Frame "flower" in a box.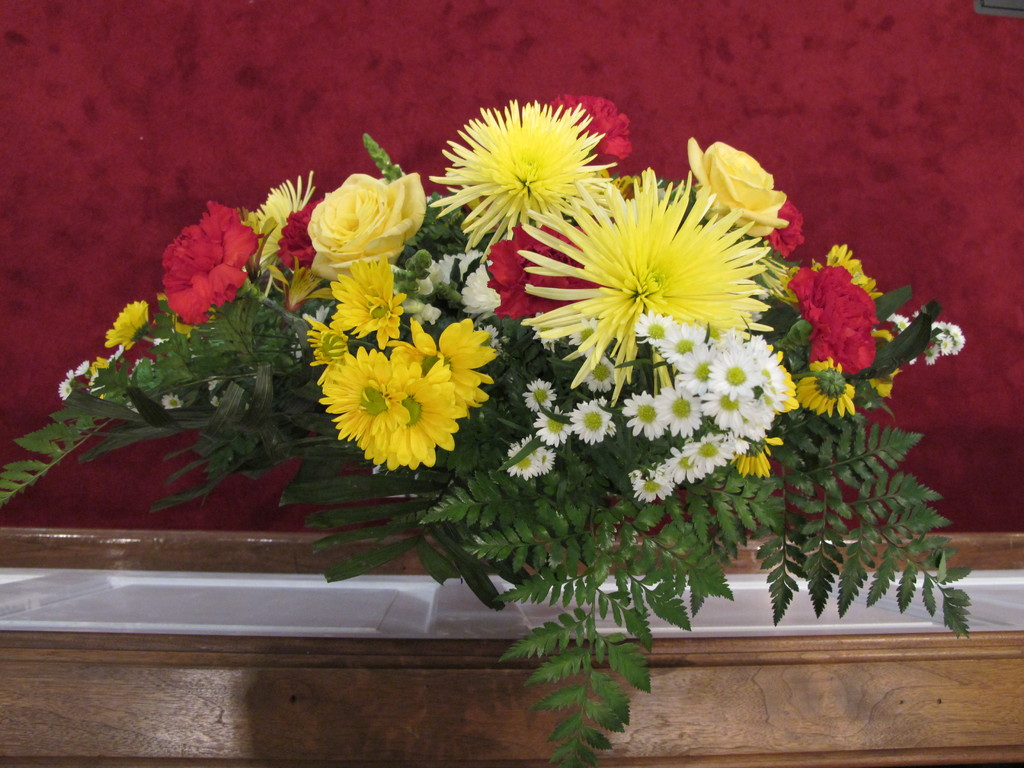
{"left": 482, "top": 217, "right": 616, "bottom": 312}.
